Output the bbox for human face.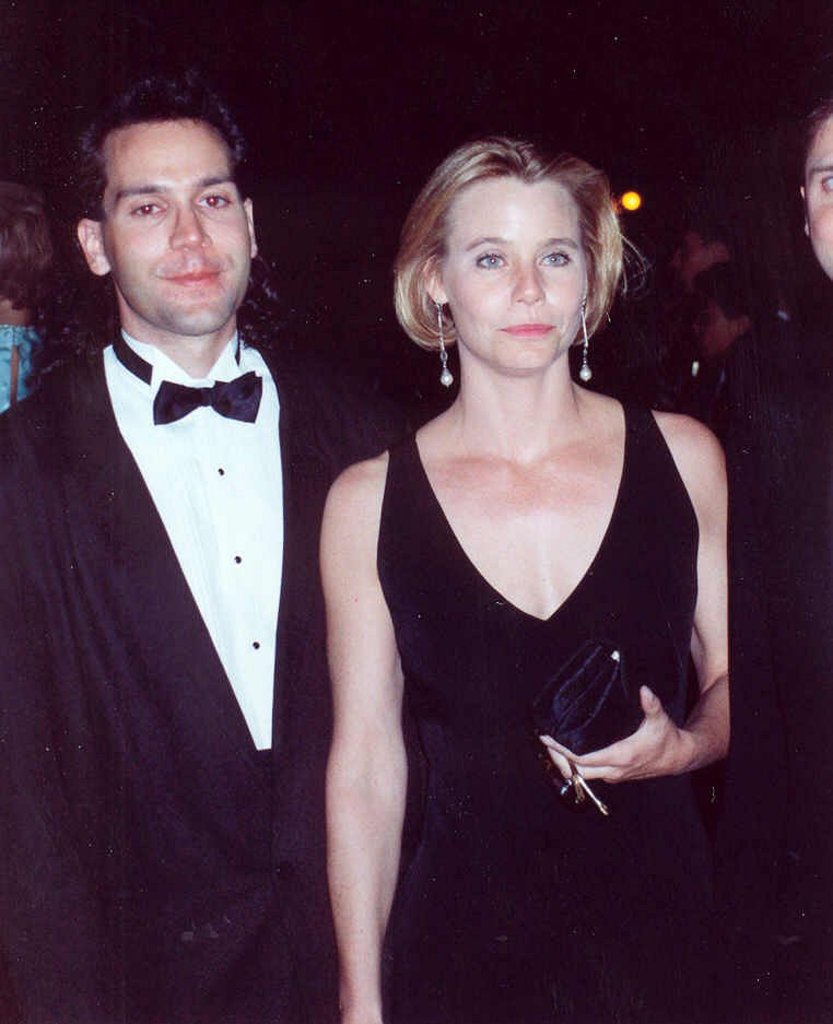
{"x1": 801, "y1": 120, "x2": 832, "y2": 283}.
